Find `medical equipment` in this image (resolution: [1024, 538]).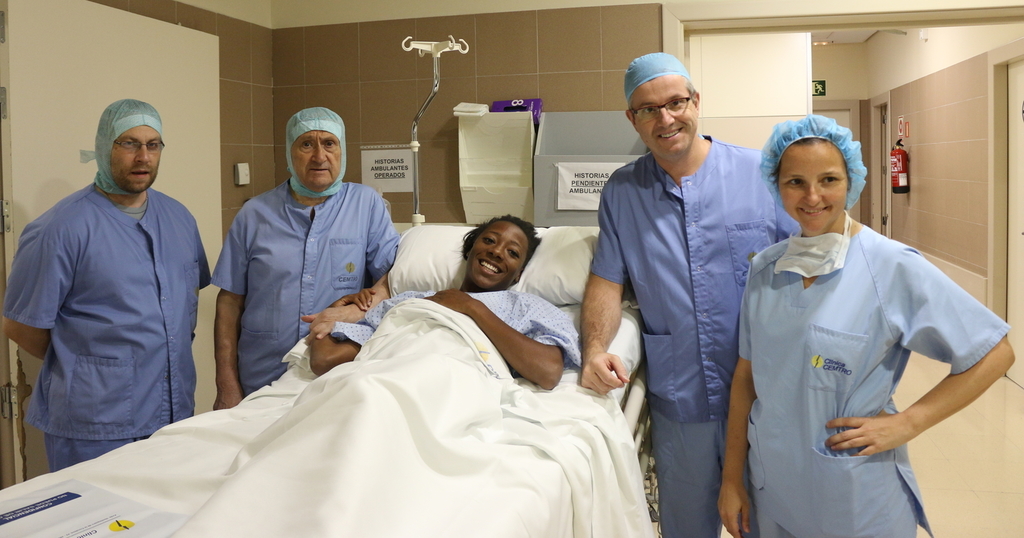
[x1=0, y1=224, x2=660, y2=524].
